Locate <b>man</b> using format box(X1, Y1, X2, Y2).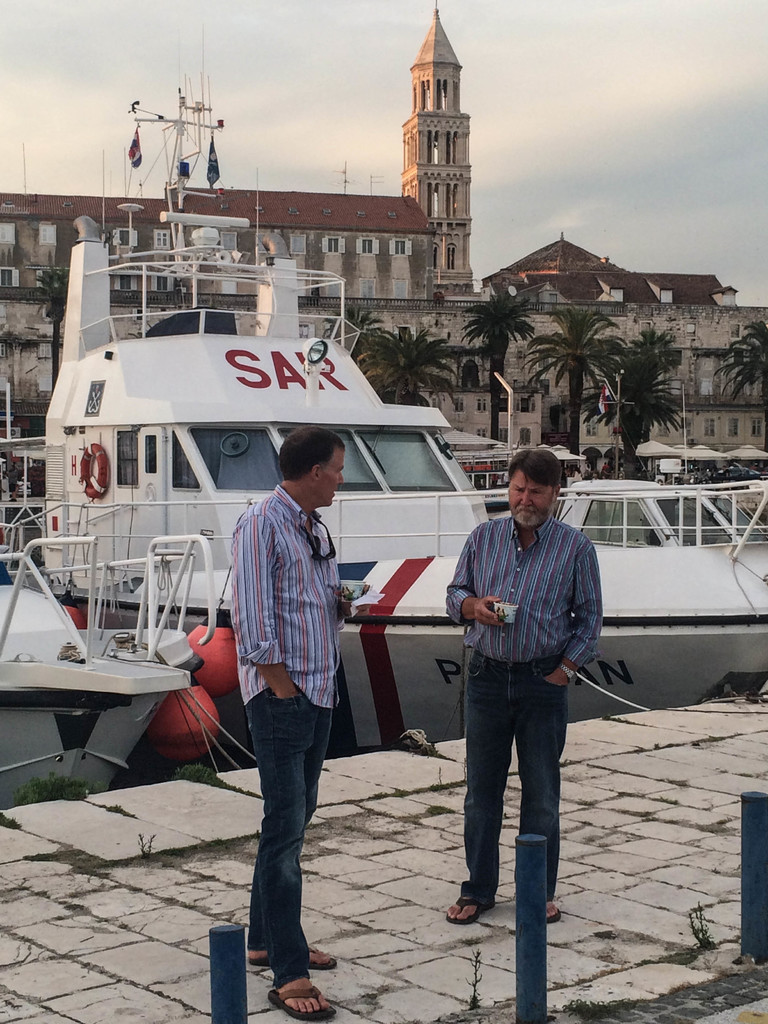
box(224, 431, 367, 1023).
